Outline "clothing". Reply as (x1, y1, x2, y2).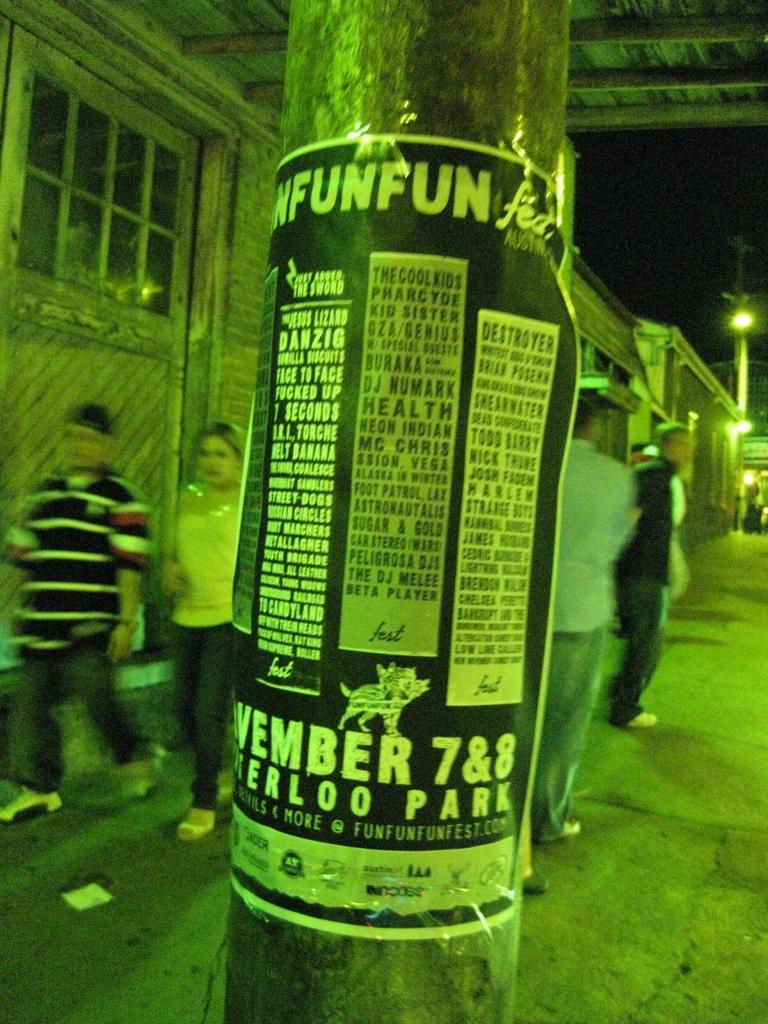
(0, 470, 144, 794).
